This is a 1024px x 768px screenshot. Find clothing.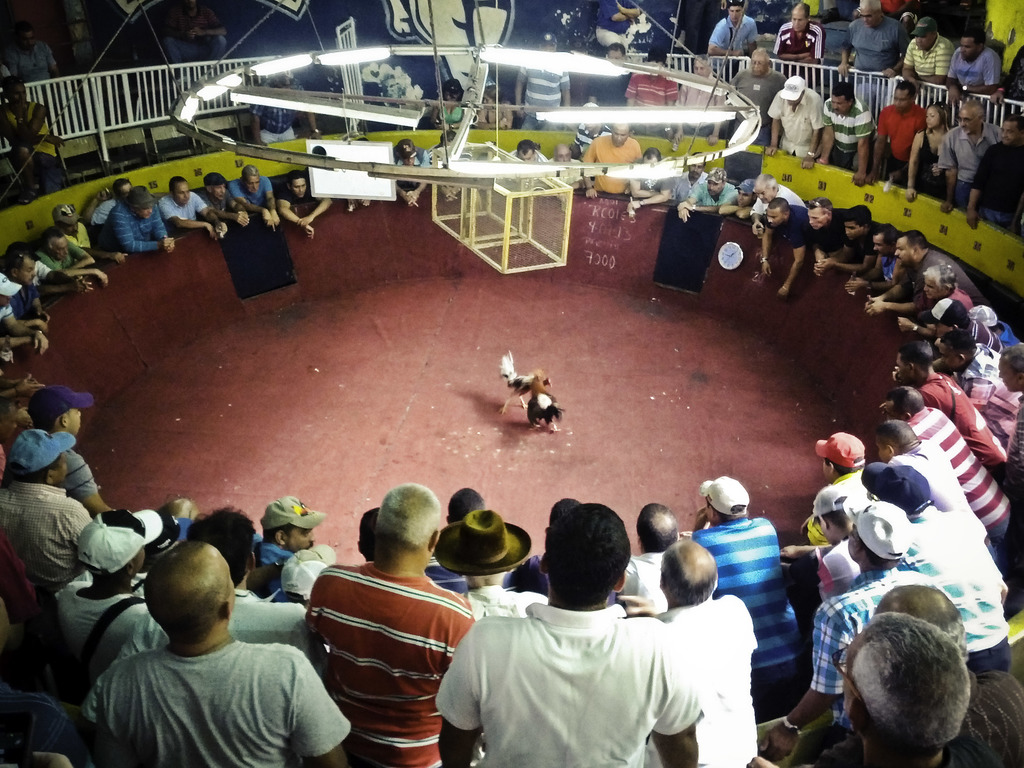
Bounding box: locate(229, 175, 270, 212).
